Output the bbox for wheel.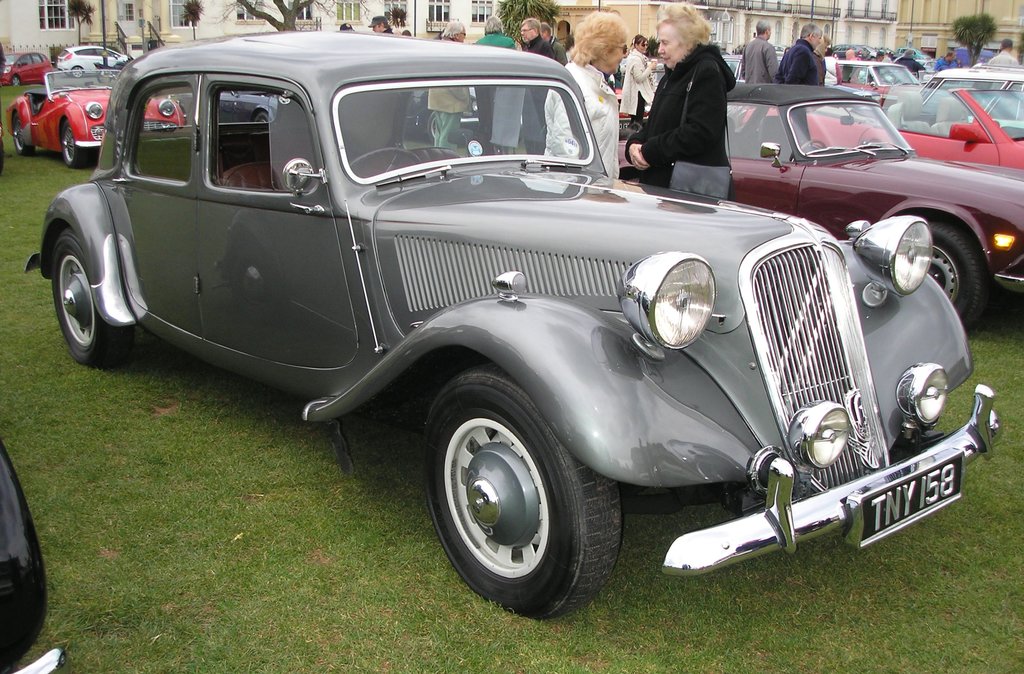
349:145:424:174.
